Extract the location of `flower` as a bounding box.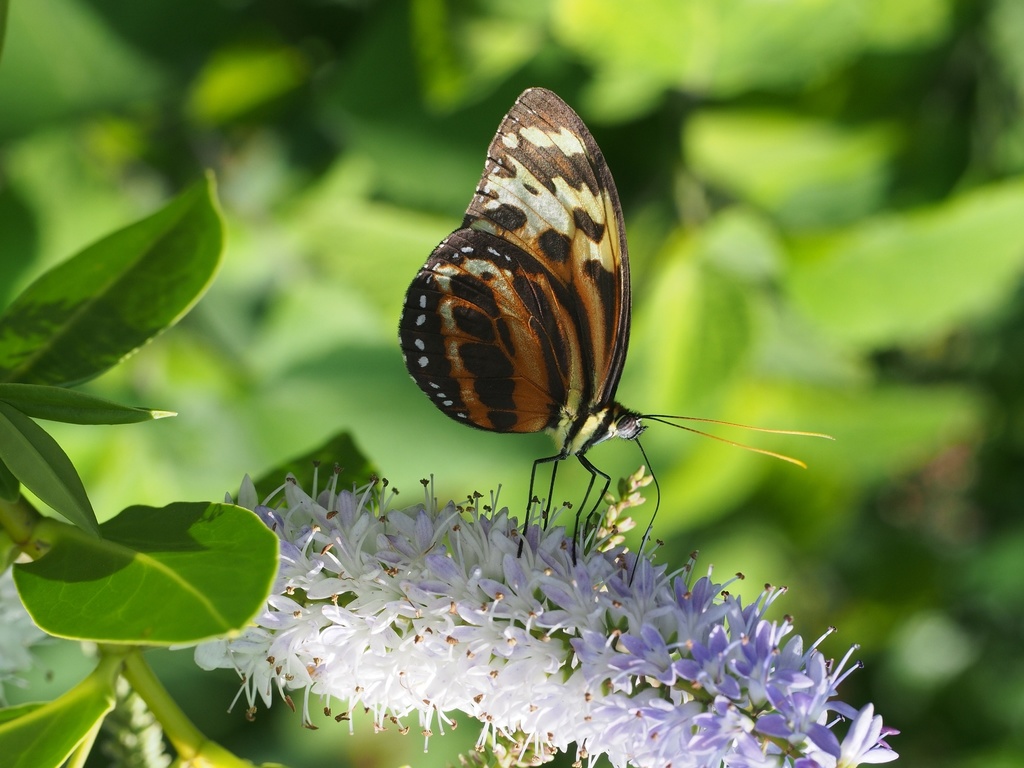
(left=214, top=503, right=835, bottom=750).
